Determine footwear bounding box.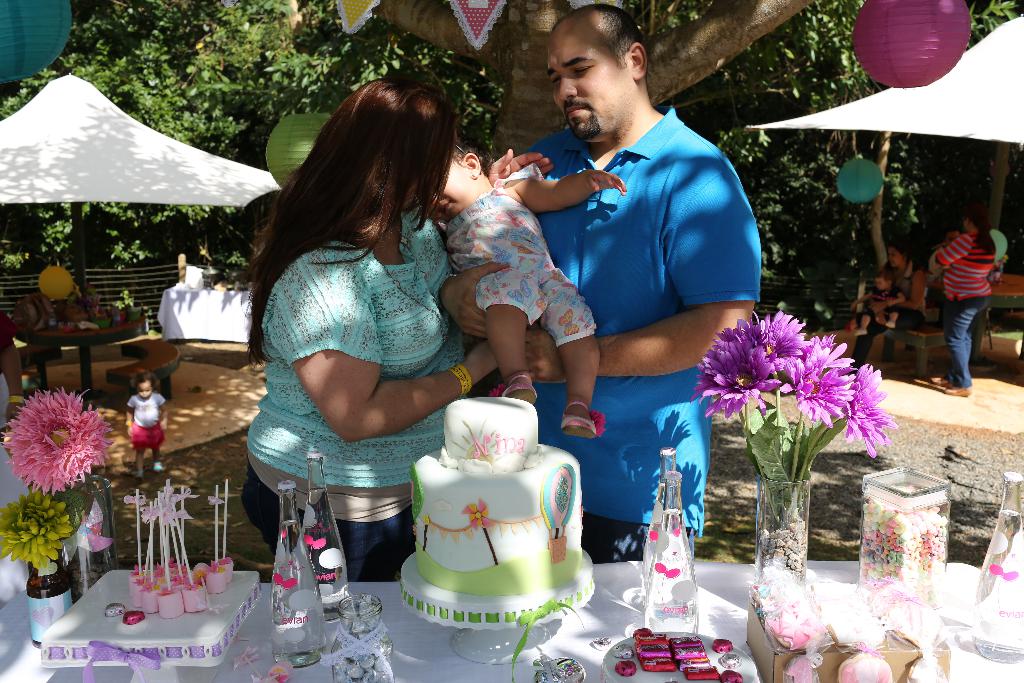
Determined: 942, 388, 972, 397.
